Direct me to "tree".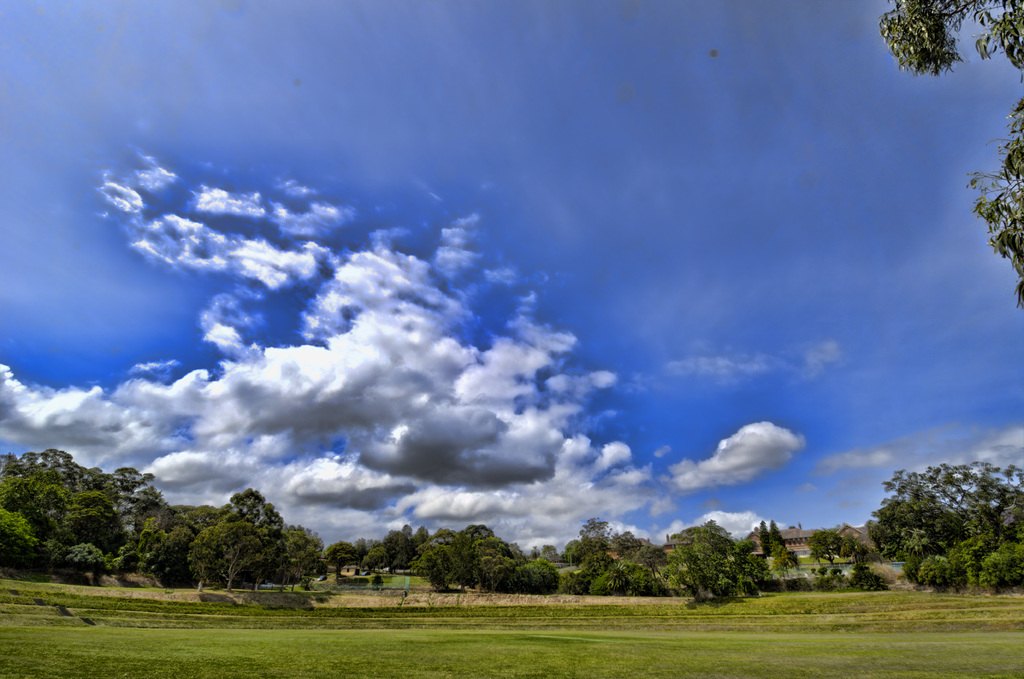
Direction: (left=879, top=0, right=1020, bottom=299).
